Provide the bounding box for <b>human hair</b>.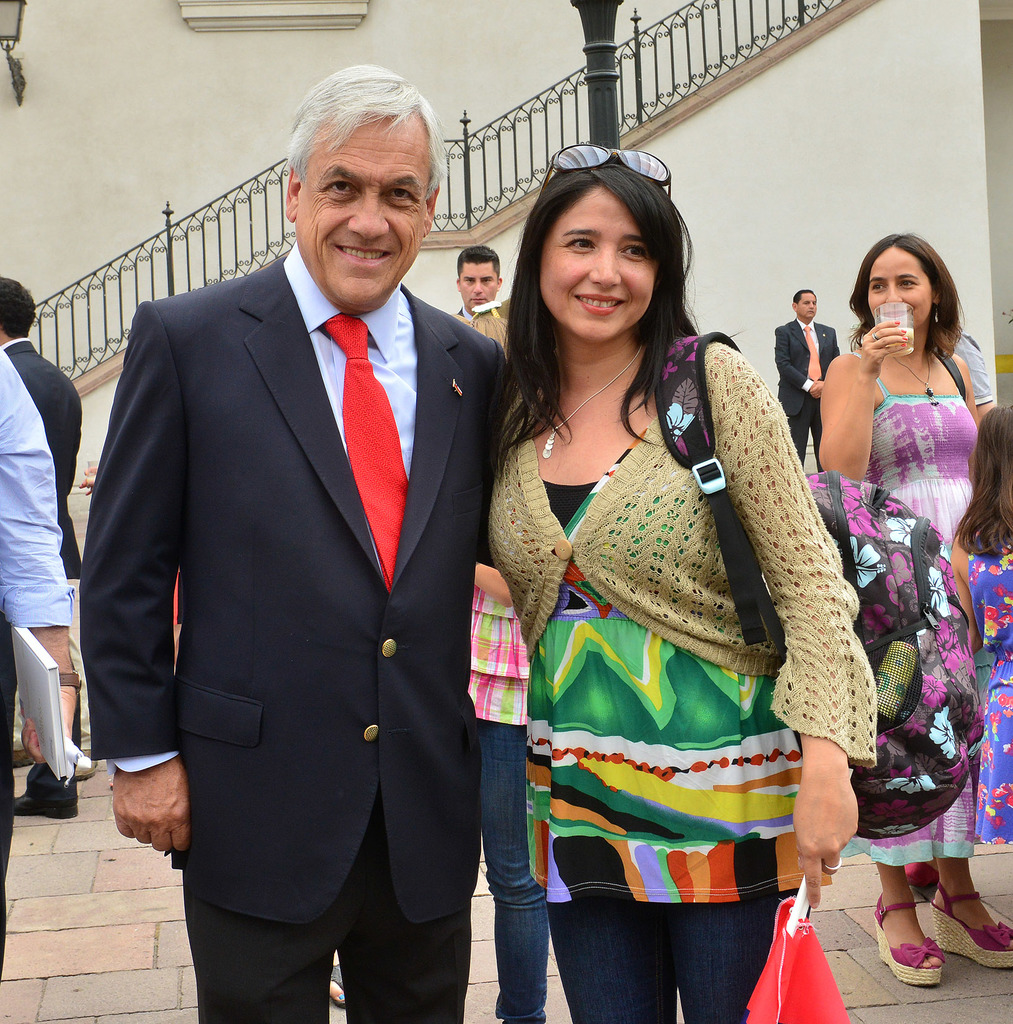
457 243 501 285.
